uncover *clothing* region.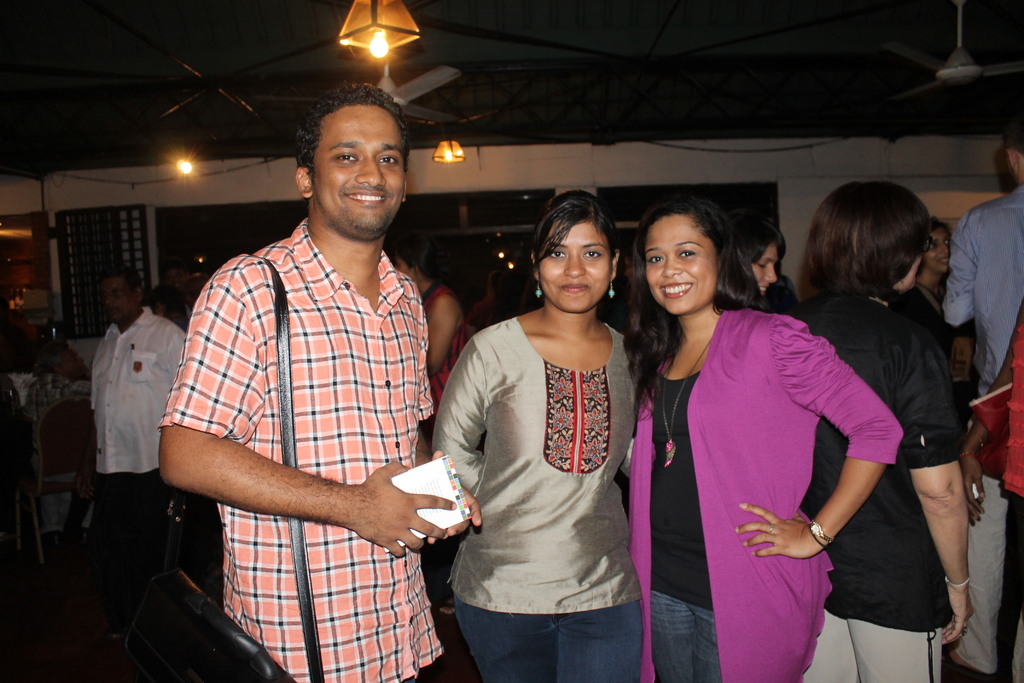
Uncovered: [x1=166, y1=184, x2=460, y2=668].
